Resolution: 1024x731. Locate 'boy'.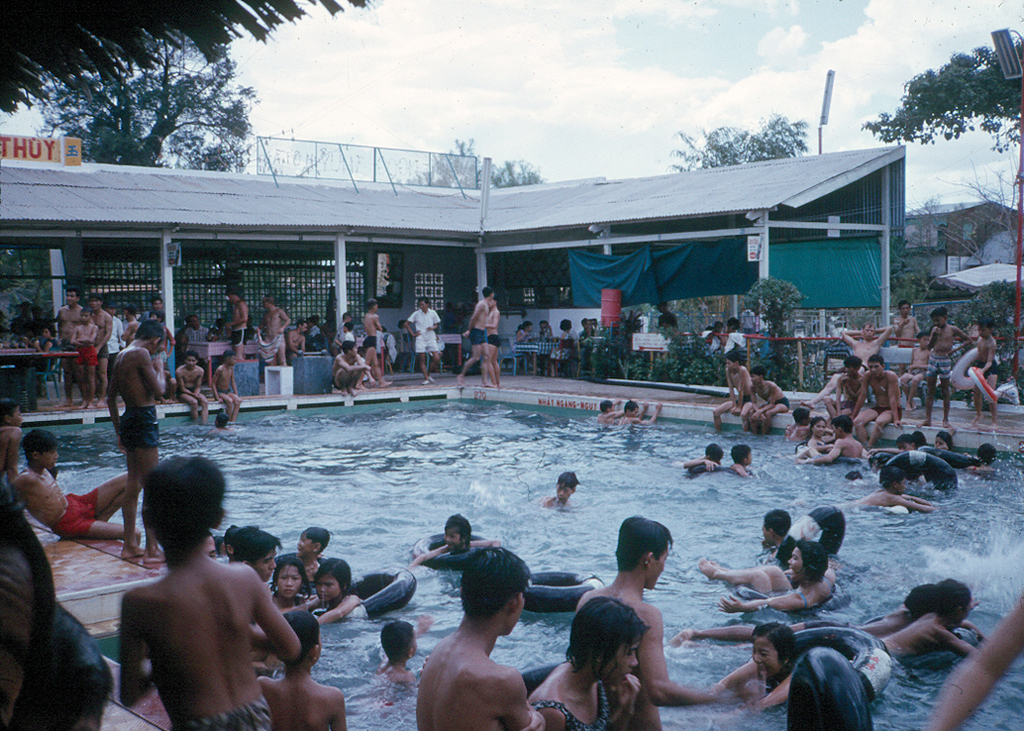
bbox=(102, 318, 165, 561).
